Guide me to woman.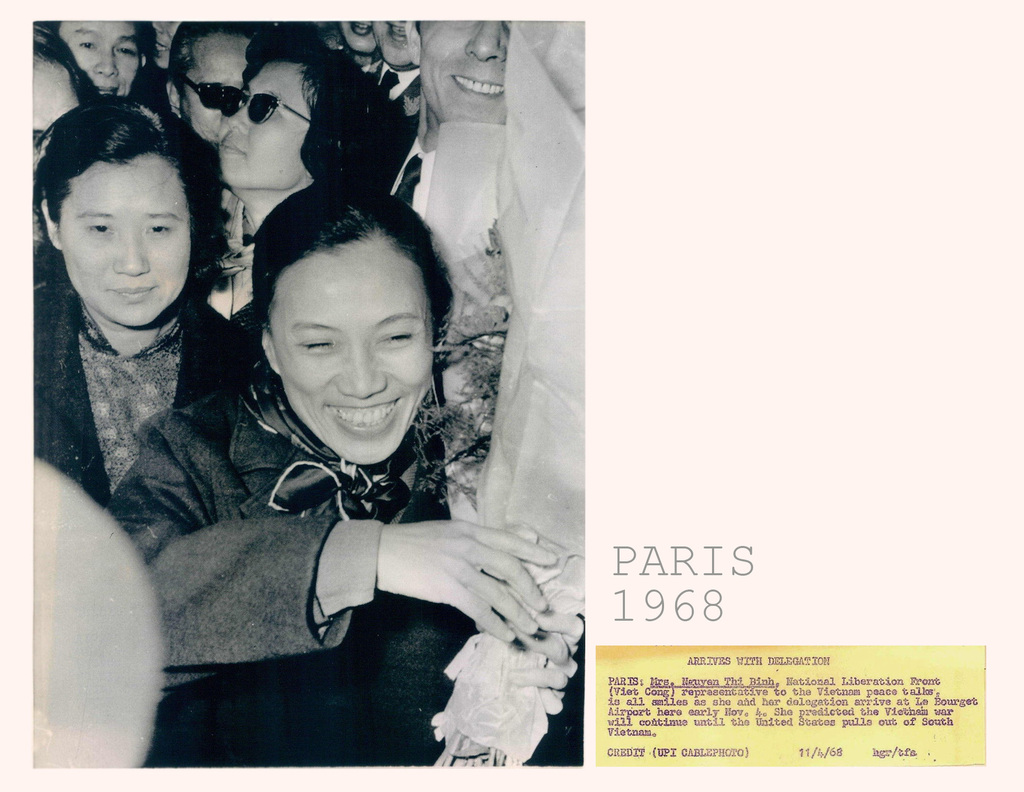
Guidance: 63 9 161 95.
